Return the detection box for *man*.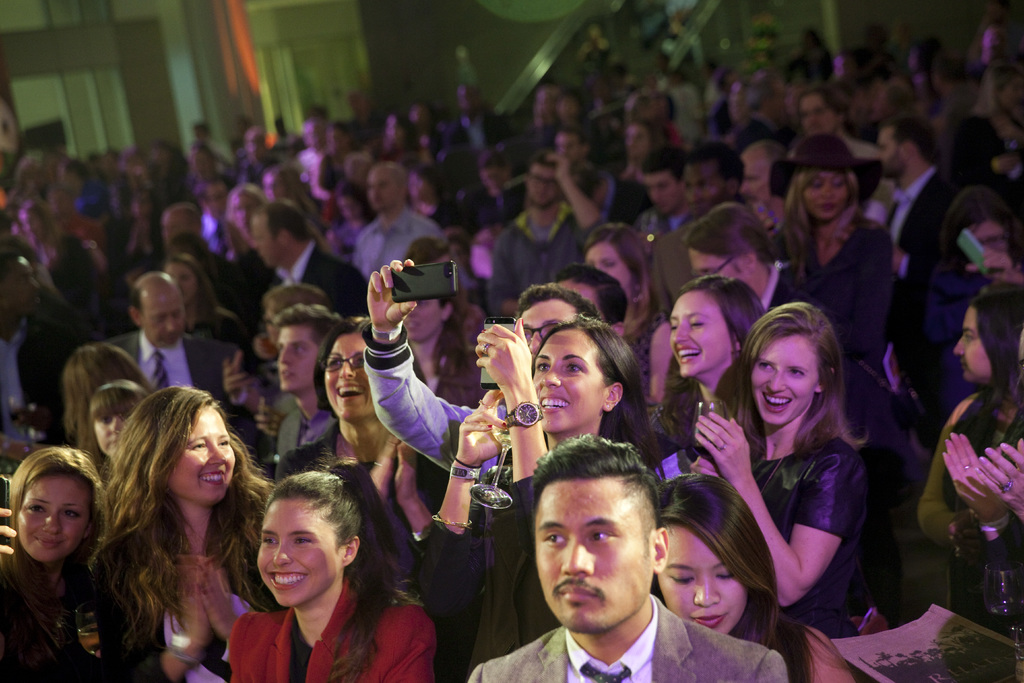
l=355, t=162, r=445, b=270.
